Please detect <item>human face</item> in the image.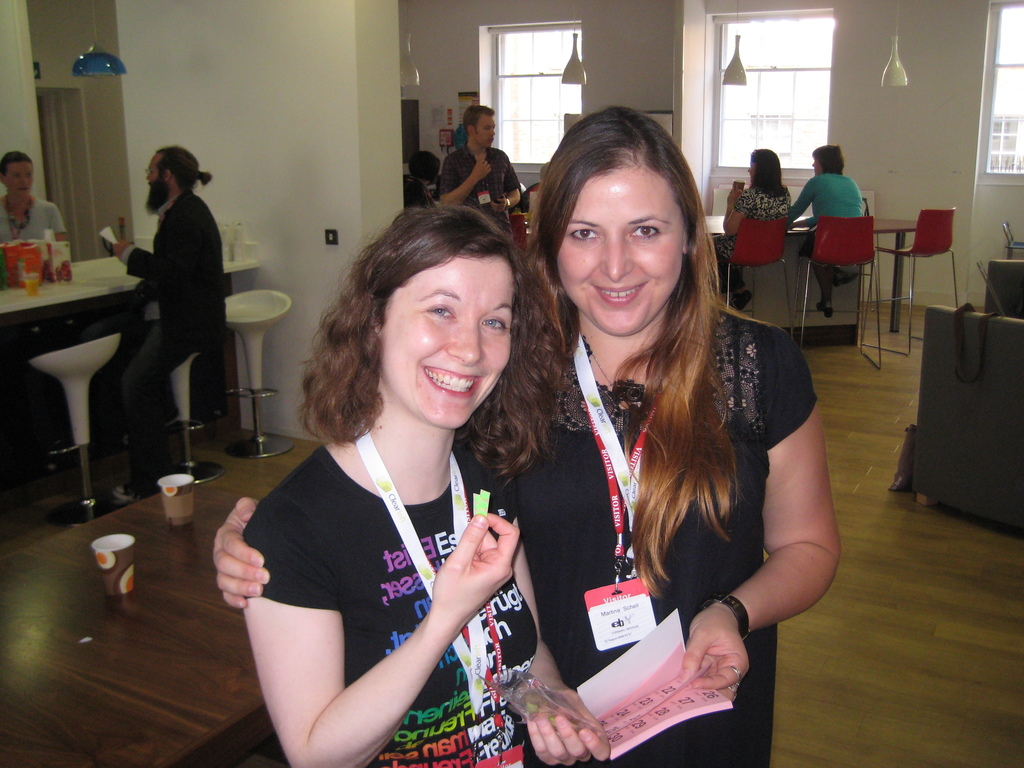
552, 168, 688, 336.
